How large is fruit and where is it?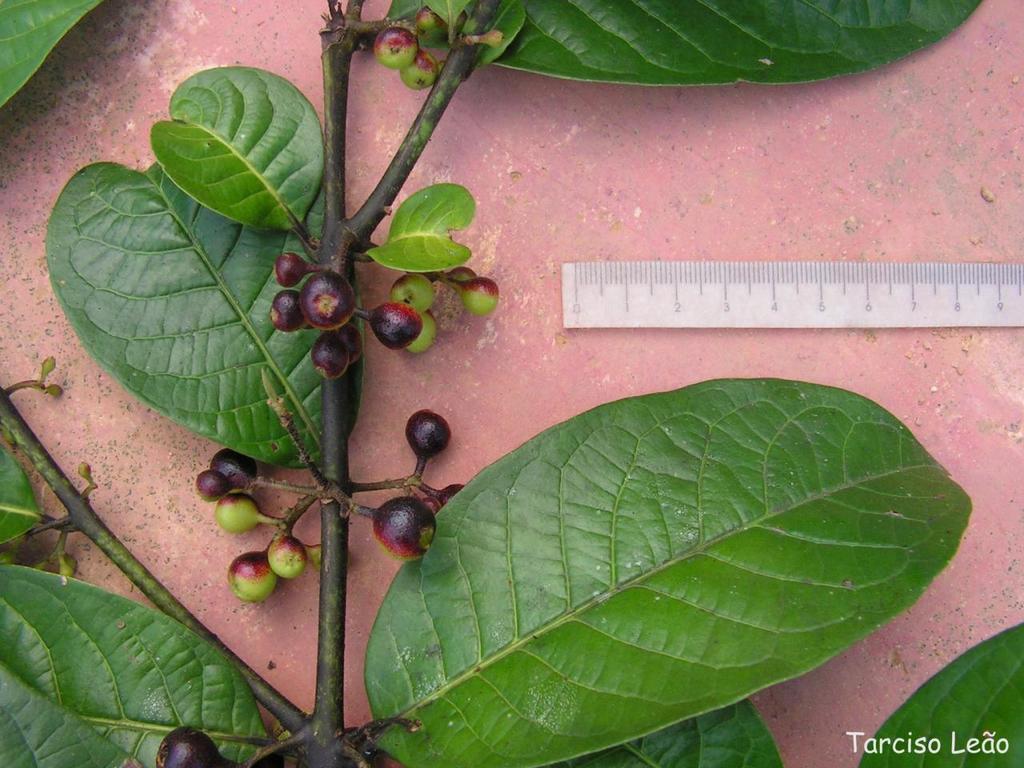
Bounding box: [left=269, top=289, right=311, bottom=334].
